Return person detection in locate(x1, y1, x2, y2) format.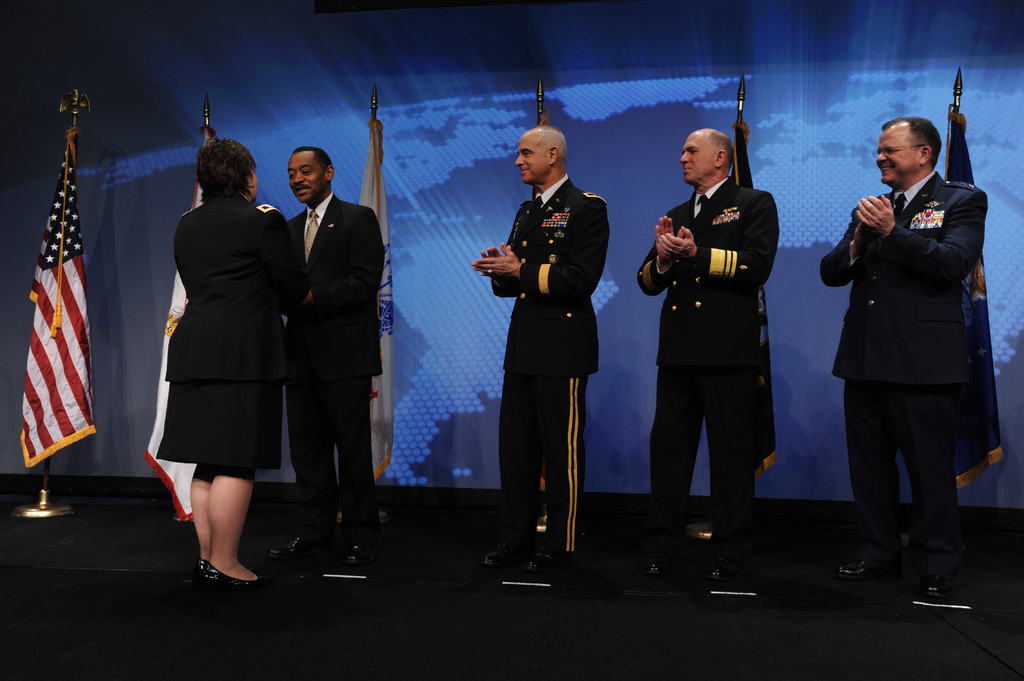
locate(149, 132, 309, 591).
